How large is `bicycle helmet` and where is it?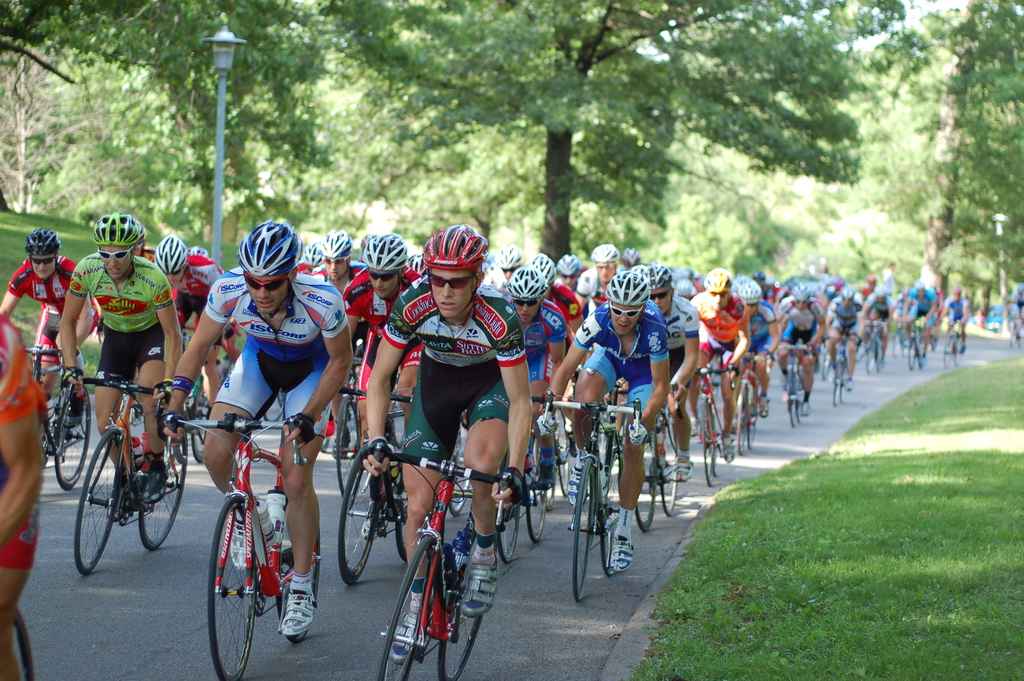
Bounding box: (671,275,692,302).
